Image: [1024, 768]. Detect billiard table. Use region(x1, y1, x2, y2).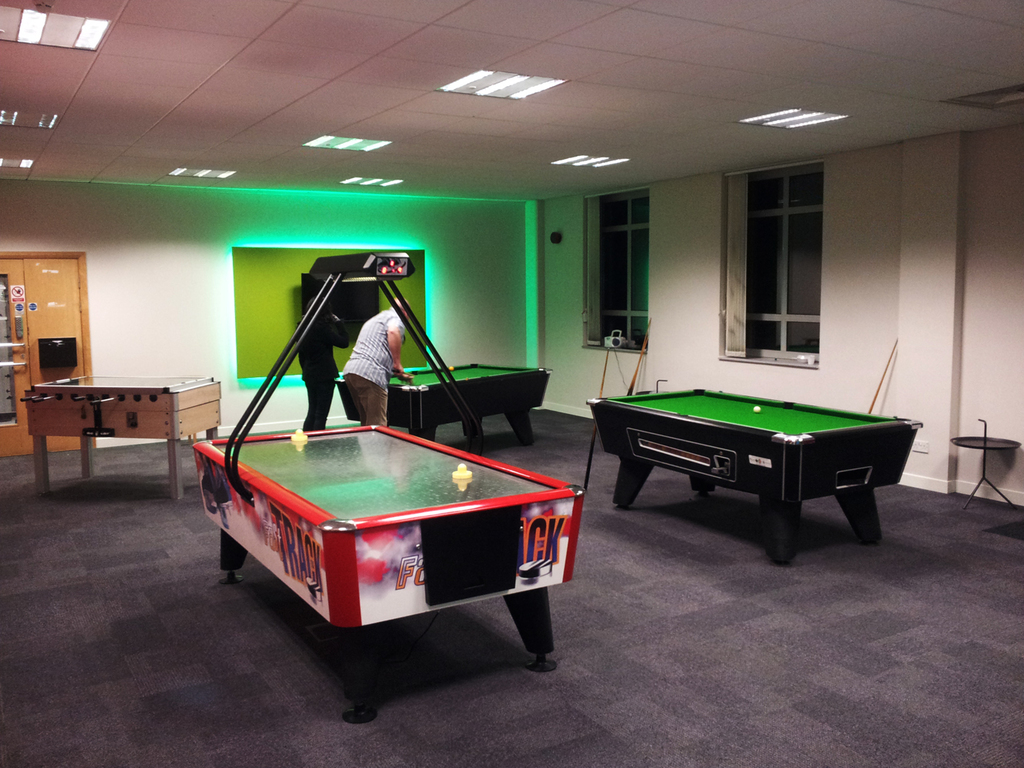
region(334, 361, 554, 452).
